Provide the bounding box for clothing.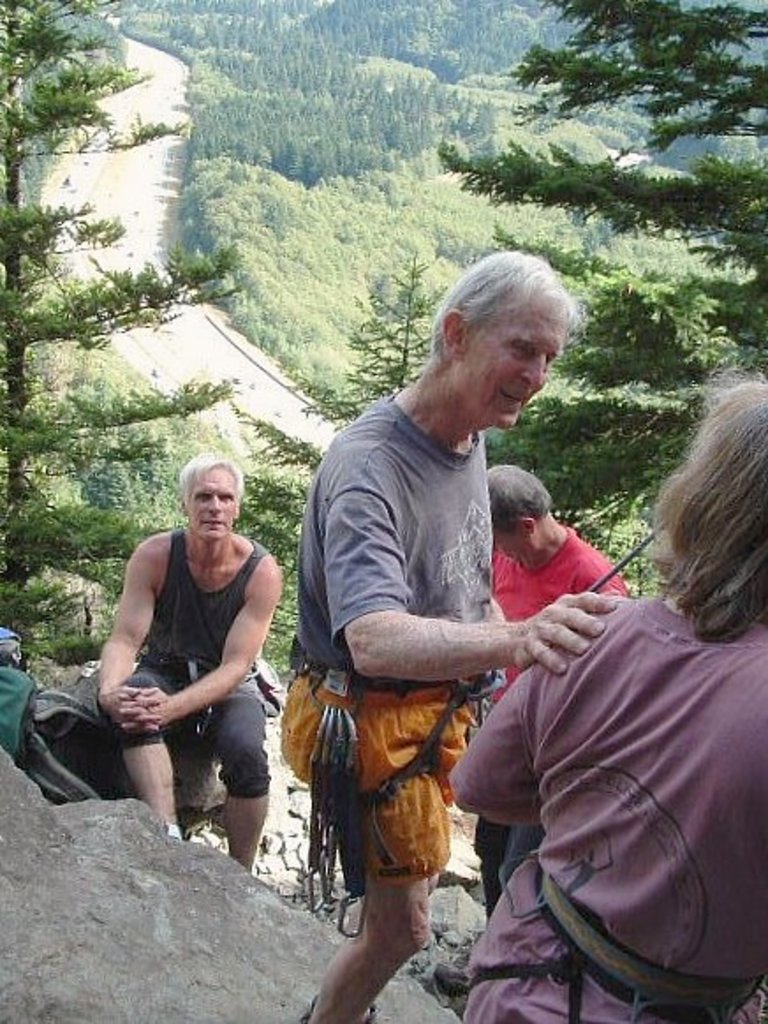
bbox(454, 583, 766, 1022).
